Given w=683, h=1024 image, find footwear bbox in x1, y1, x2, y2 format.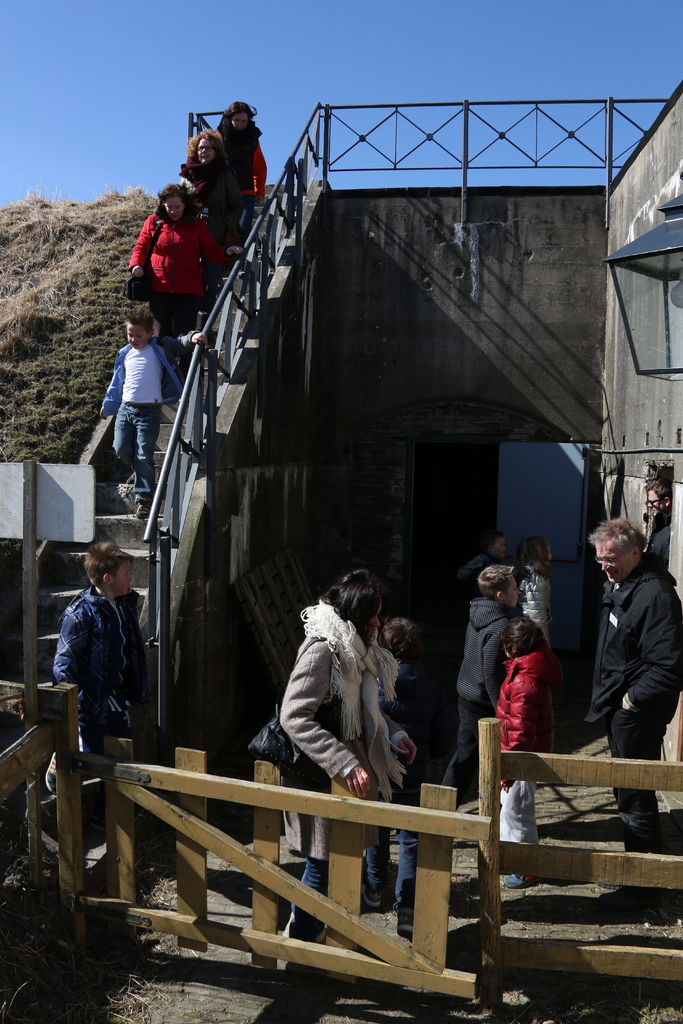
391, 908, 415, 935.
